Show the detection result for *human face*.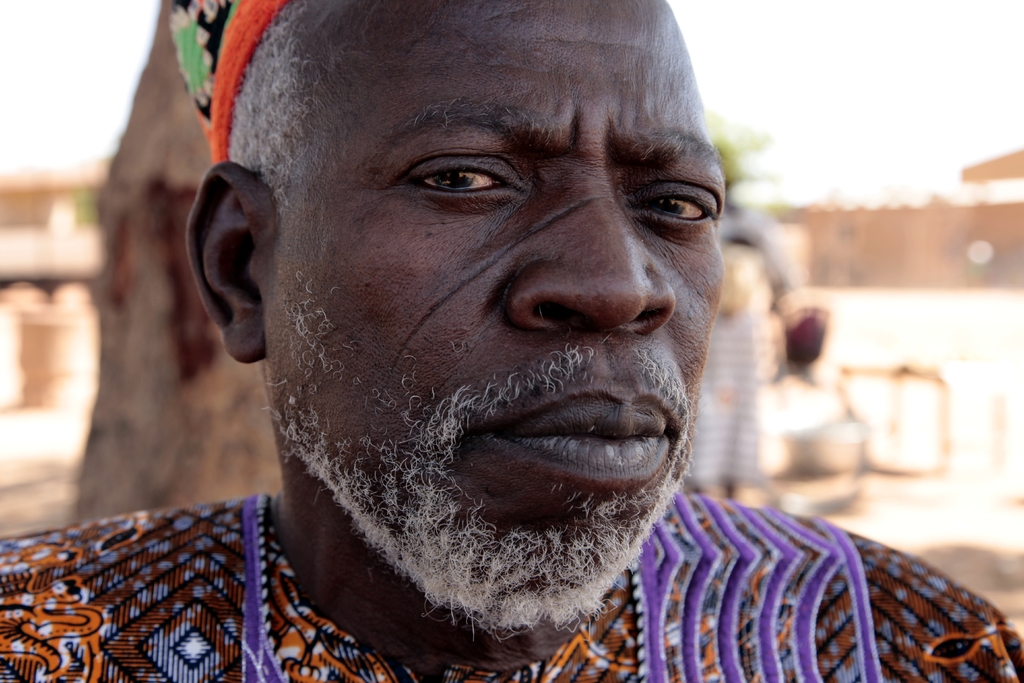
region(273, 0, 726, 588).
